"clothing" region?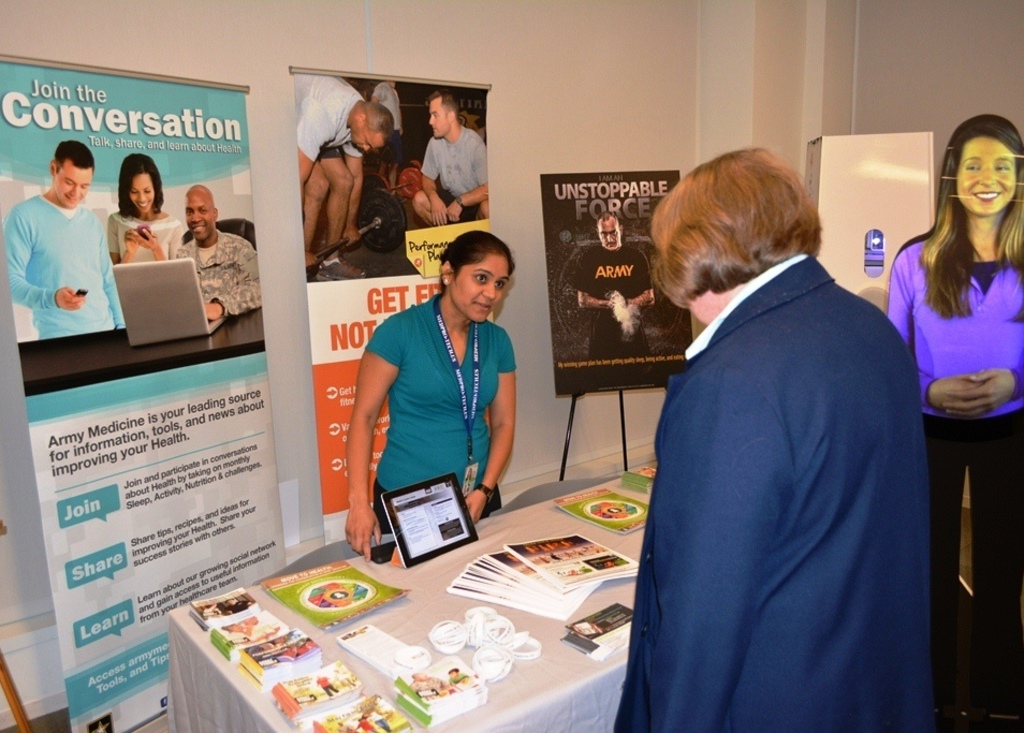
(x1=420, y1=123, x2=501, y2=238)
